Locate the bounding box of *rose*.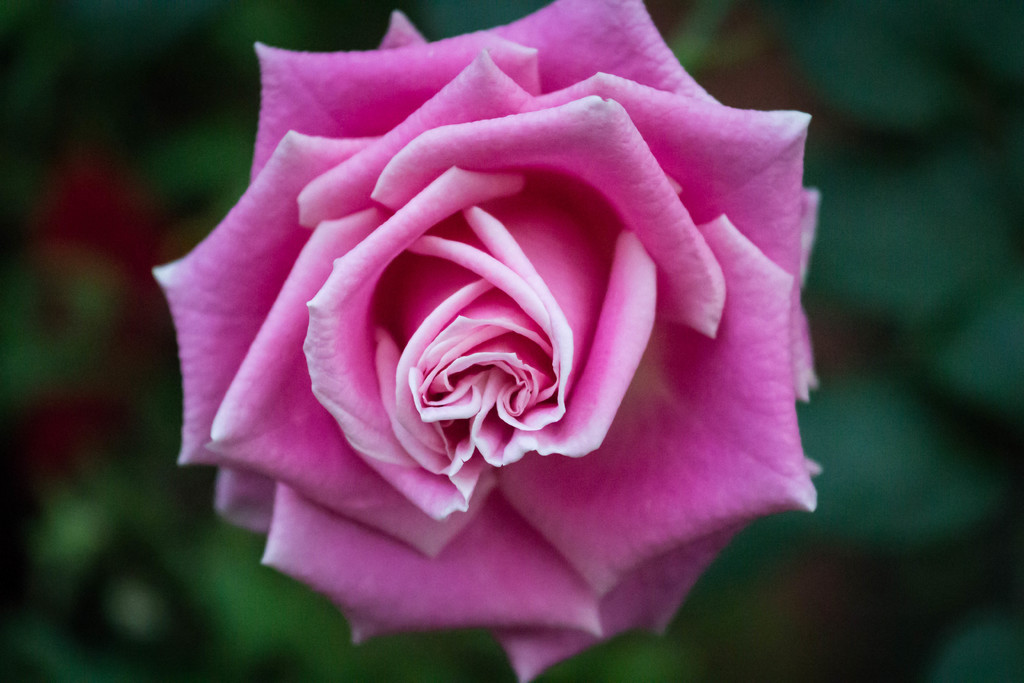
Bounding box: <bbox>145, 0, 827, 682</bbox>.
